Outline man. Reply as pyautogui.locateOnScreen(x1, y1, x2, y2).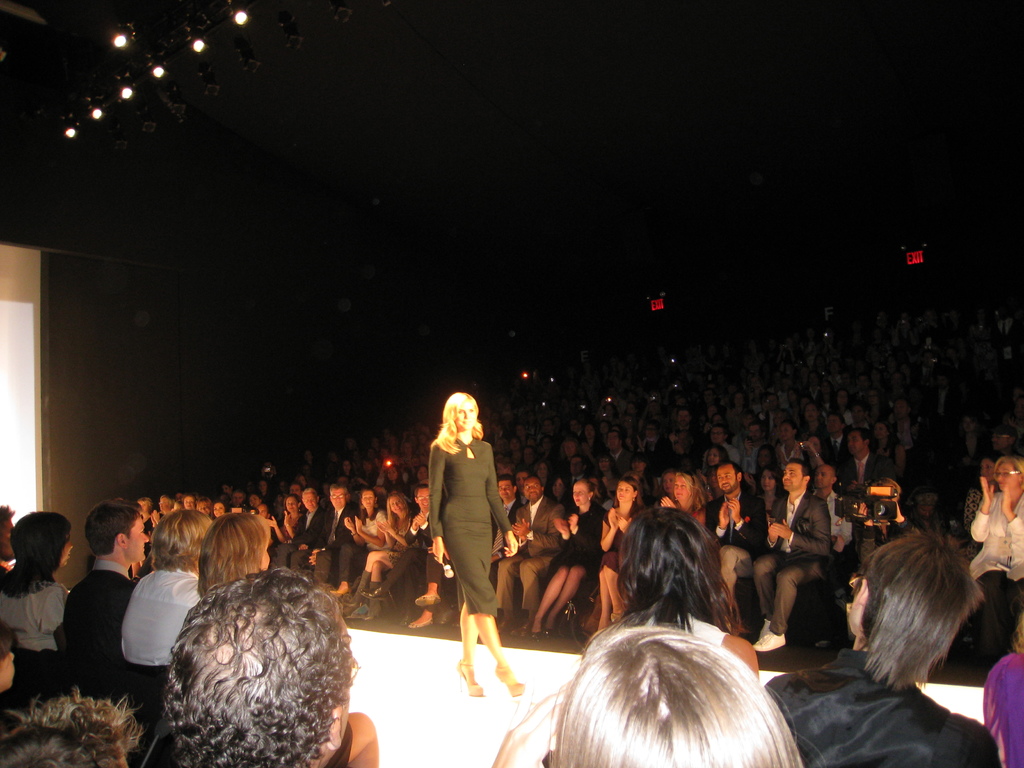
pyautogui.locateOnScreen(297, 480, 365, 596).
